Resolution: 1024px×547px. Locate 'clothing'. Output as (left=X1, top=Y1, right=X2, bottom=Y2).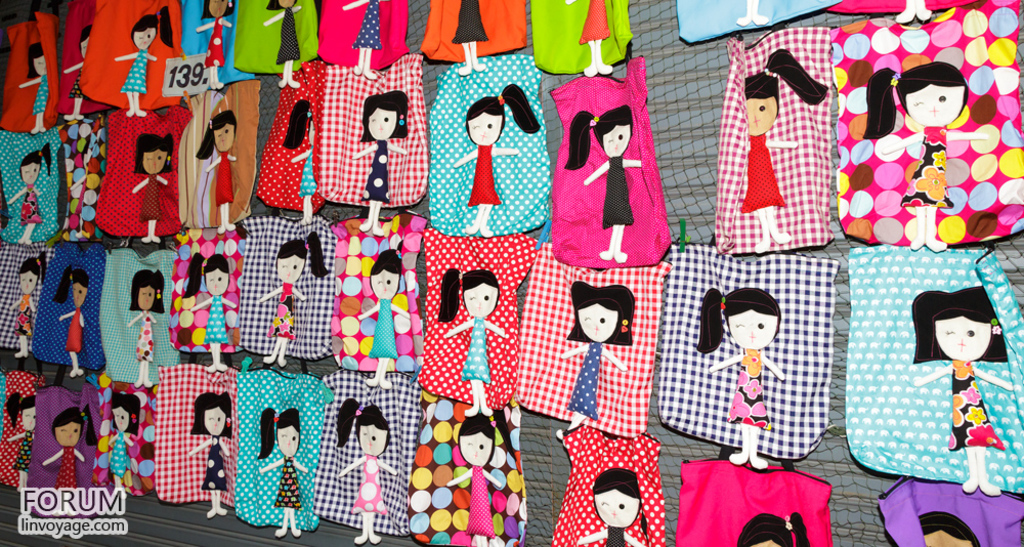
(left=63, top=308, right=81, bottom=353).
